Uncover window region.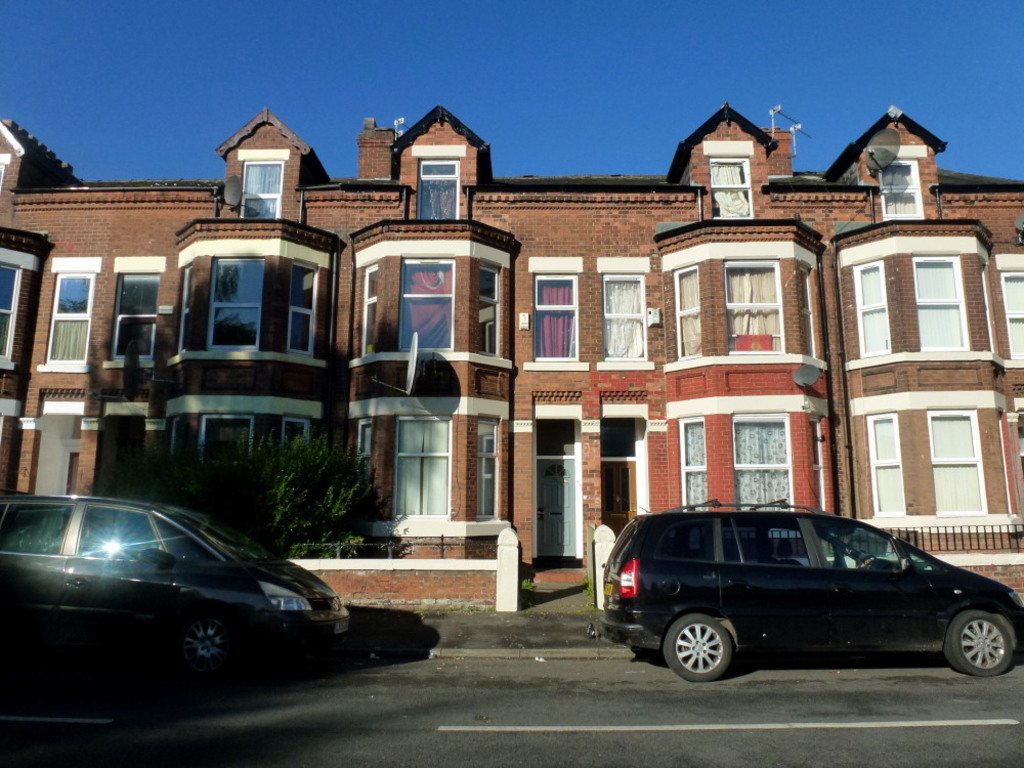
Uncovered: pyautogui.locateOnScreen(916, 255, 969, 351).
